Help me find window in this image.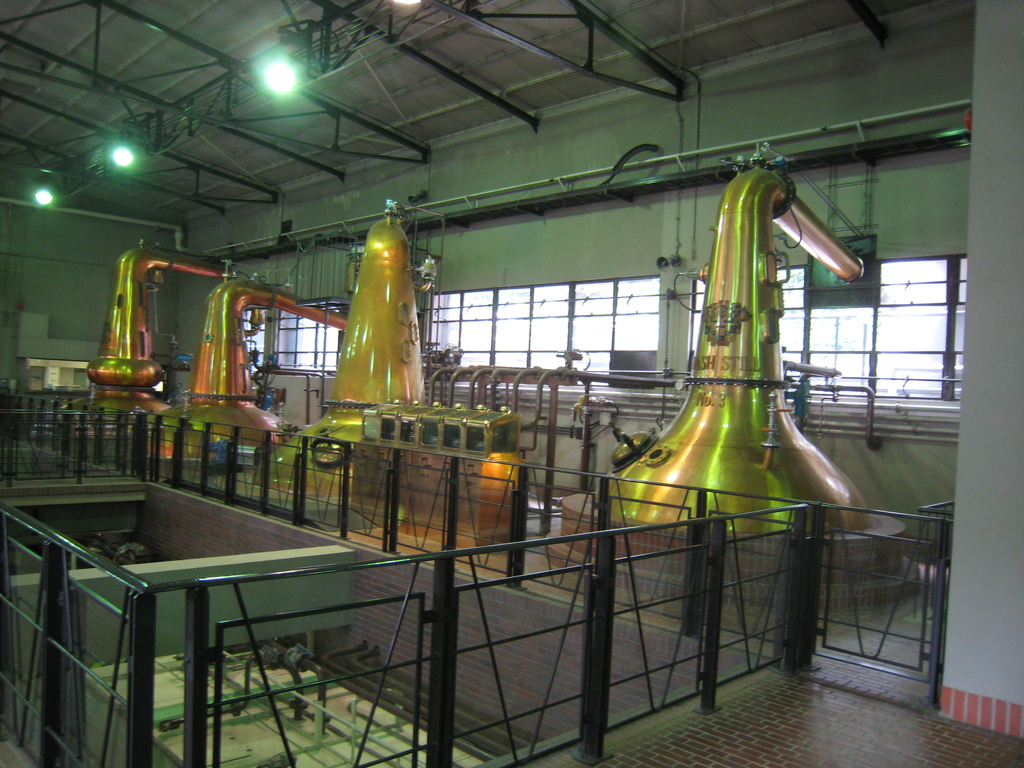
Found it: left=691, top=257, right=965, bottom=404.
